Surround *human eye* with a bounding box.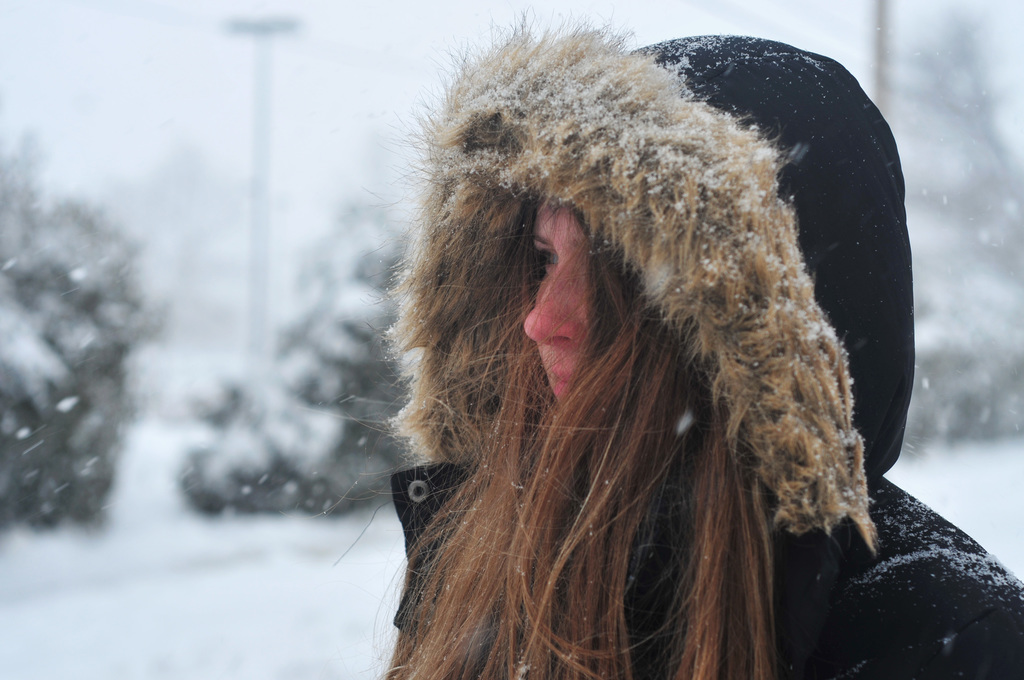
{"left": 534, "top": 246, "right": 561, "bottom": 273}.
